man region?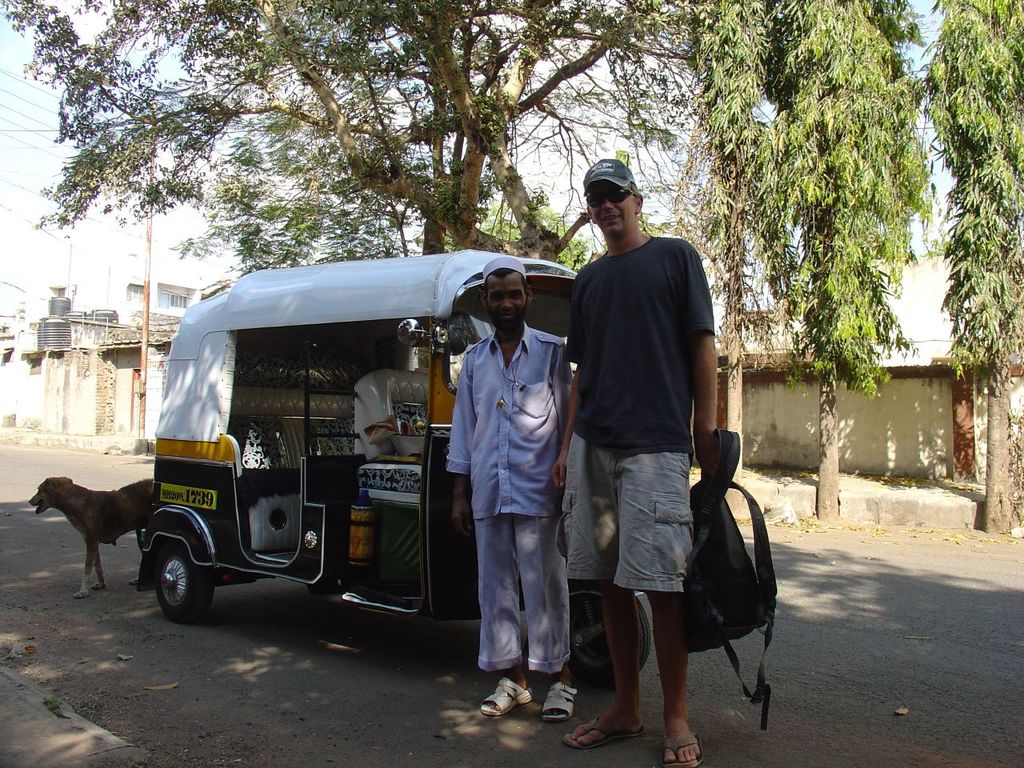
x1=548, y1=160, x2=737, y2=746
